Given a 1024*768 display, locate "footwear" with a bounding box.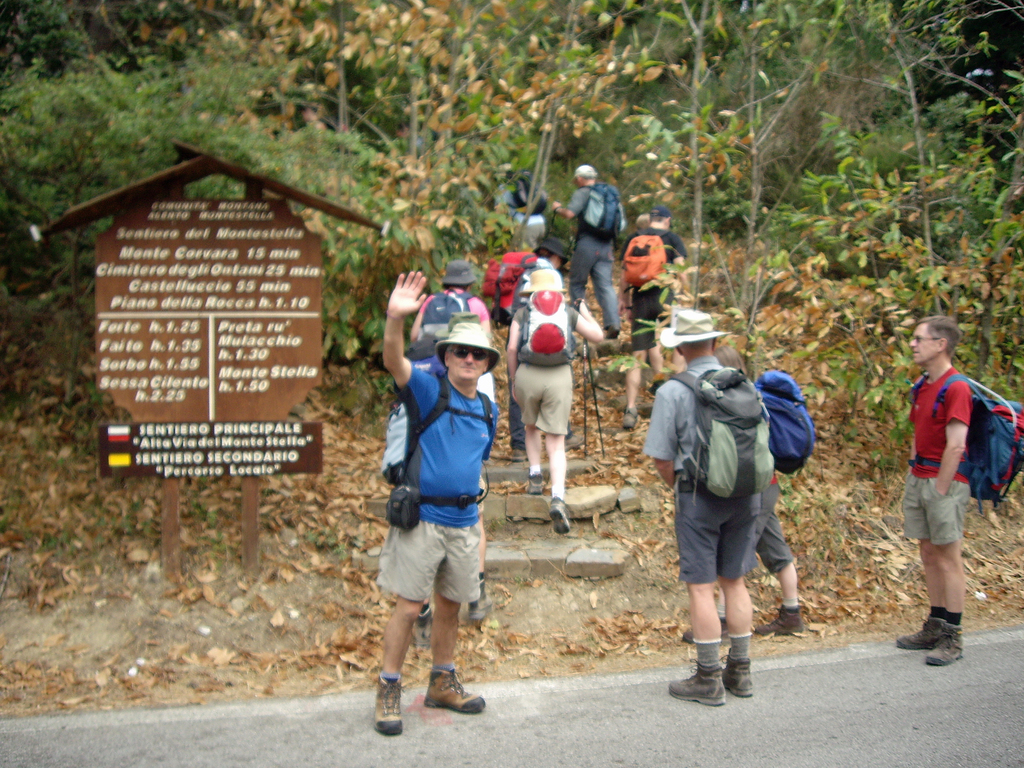
Located: 922:622:963:666.
